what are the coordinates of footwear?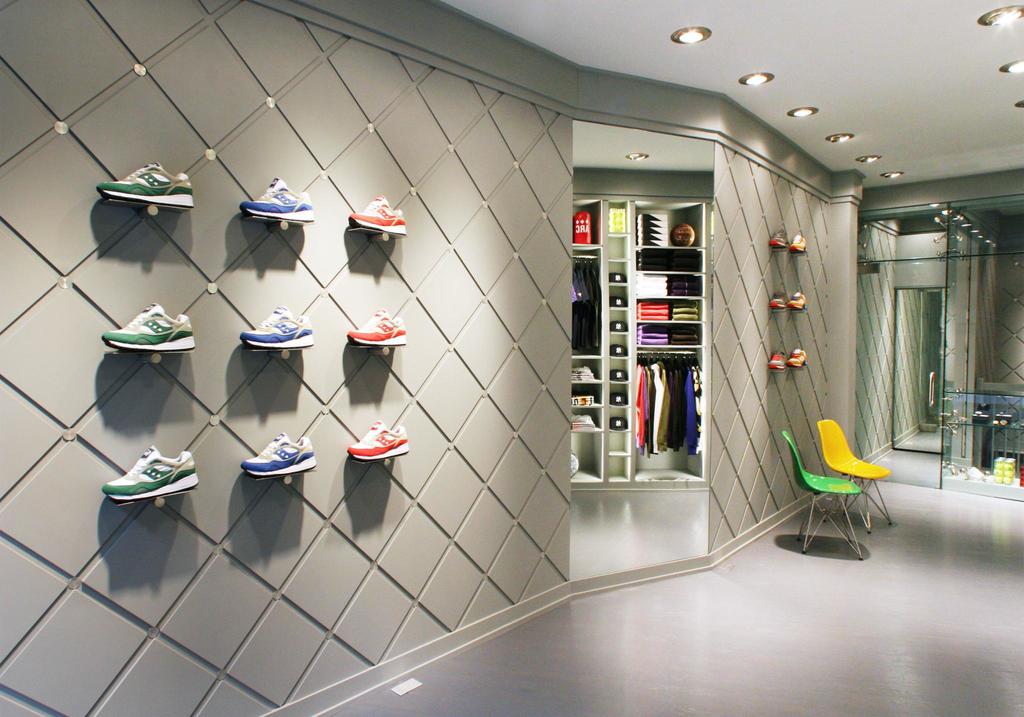
(x1=239, y1=304, x2=314, y2=348).
